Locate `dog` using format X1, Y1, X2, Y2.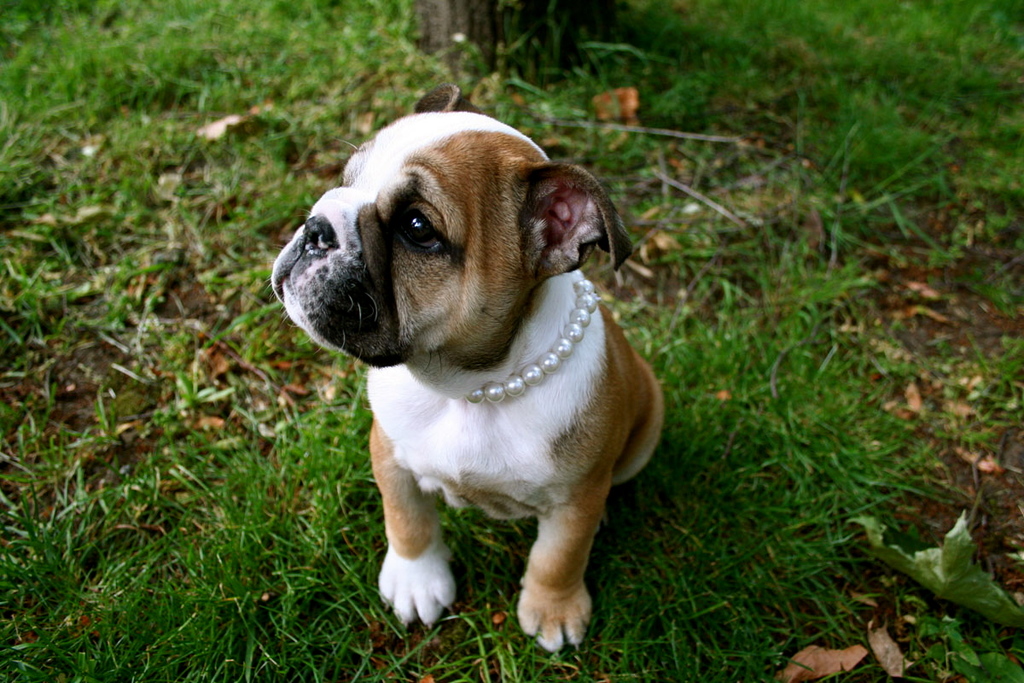
265, 87, 665, 652.
